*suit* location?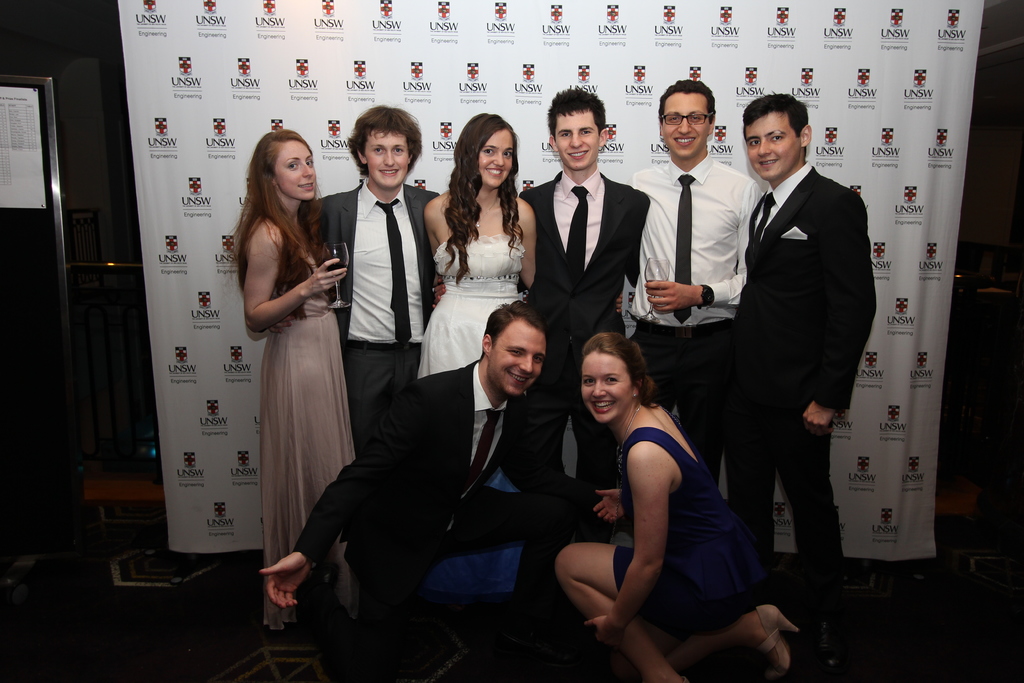
{"left": 316, "top": 179, "right": 438, "bottom": 459}
